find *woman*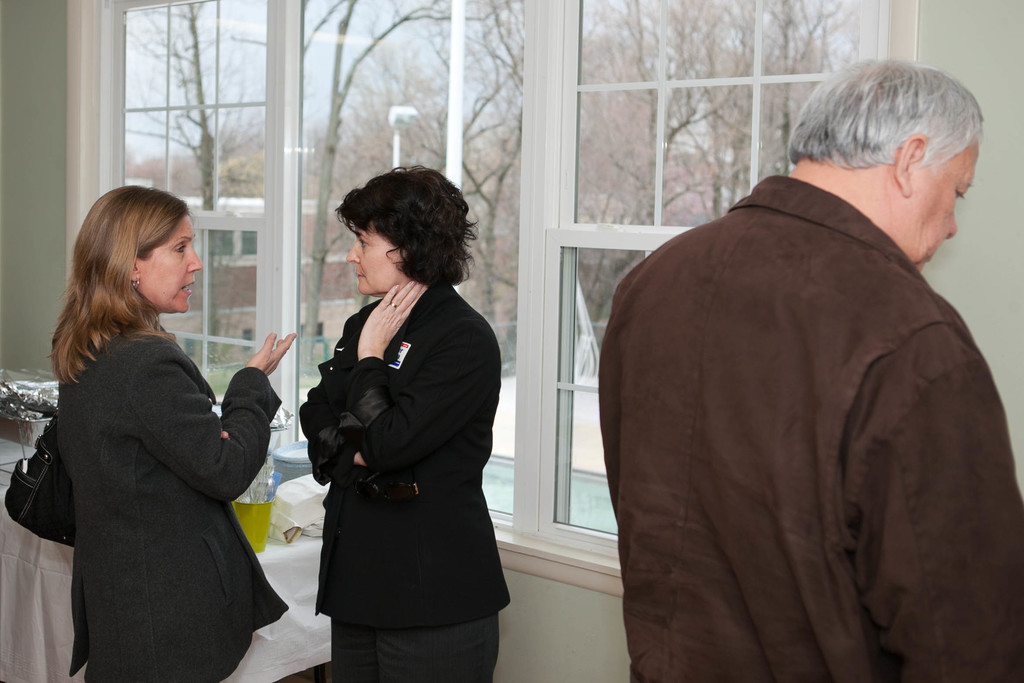
293,158,520,682
